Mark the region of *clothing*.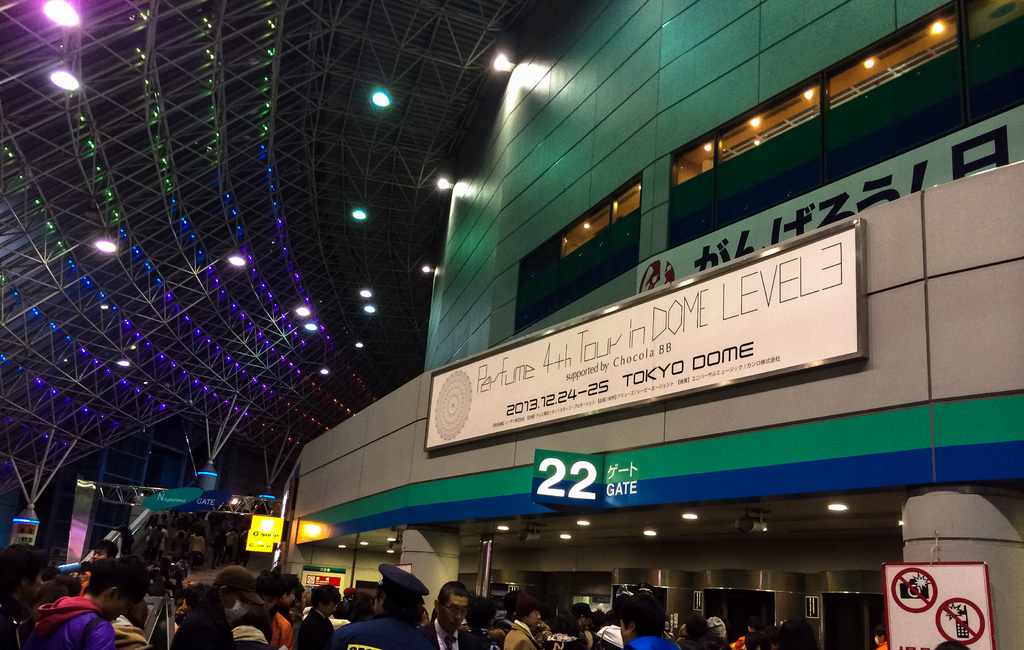
Region: 109/614/154/649.
